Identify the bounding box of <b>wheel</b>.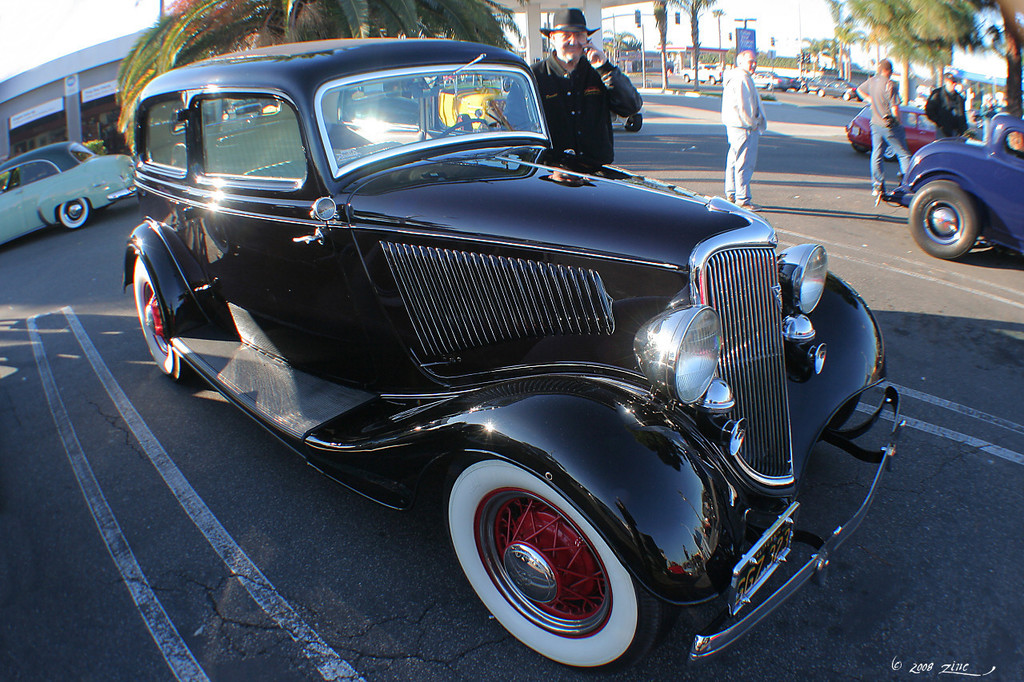
locate(626, 114, 641, 130).
